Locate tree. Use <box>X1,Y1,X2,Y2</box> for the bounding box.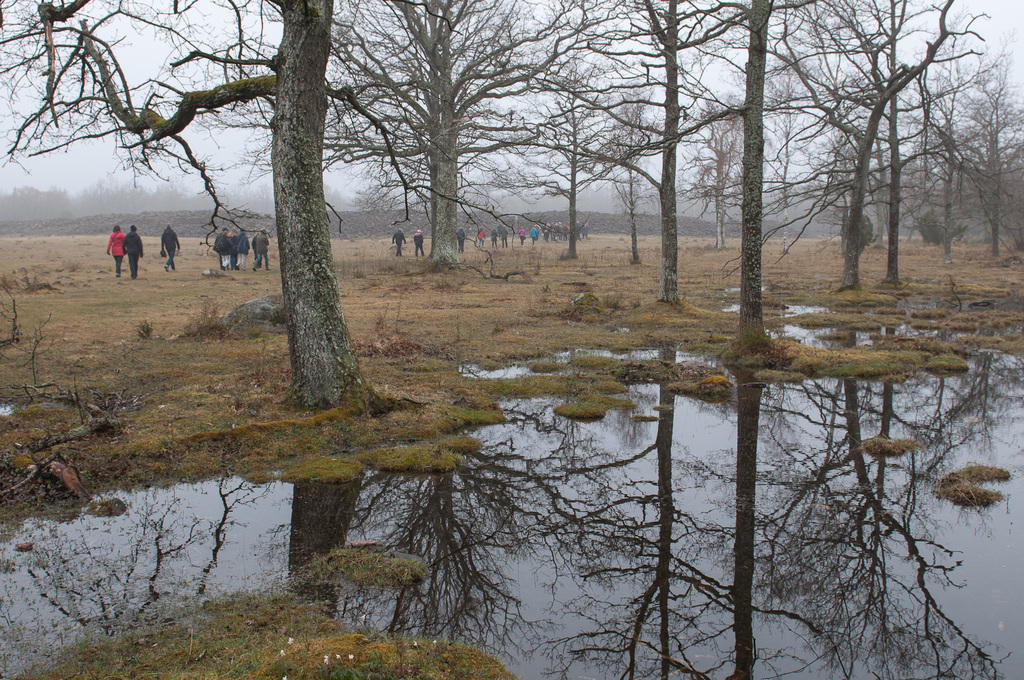
<box>889,3,993,249</box>.
